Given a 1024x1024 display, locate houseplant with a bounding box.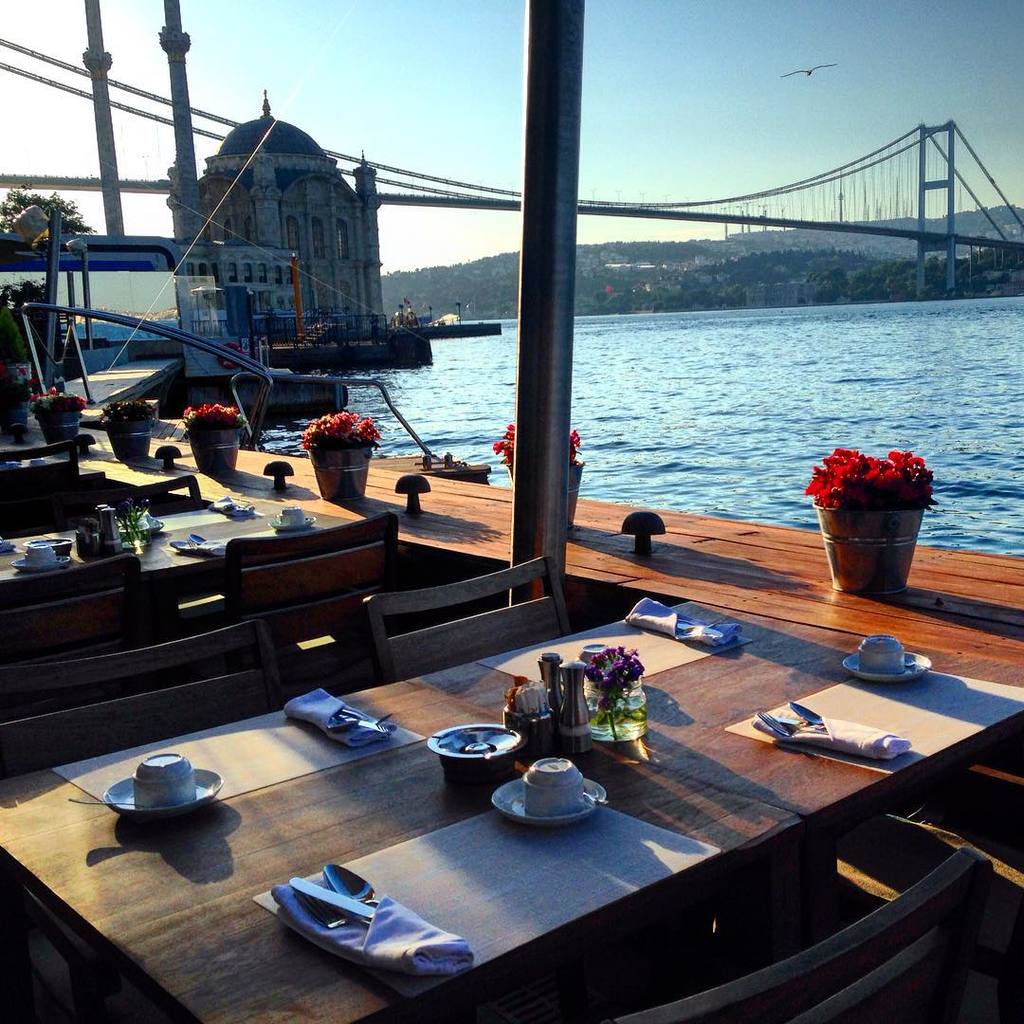
Located: x1=95 y1=400 x2=162 y2=459.
